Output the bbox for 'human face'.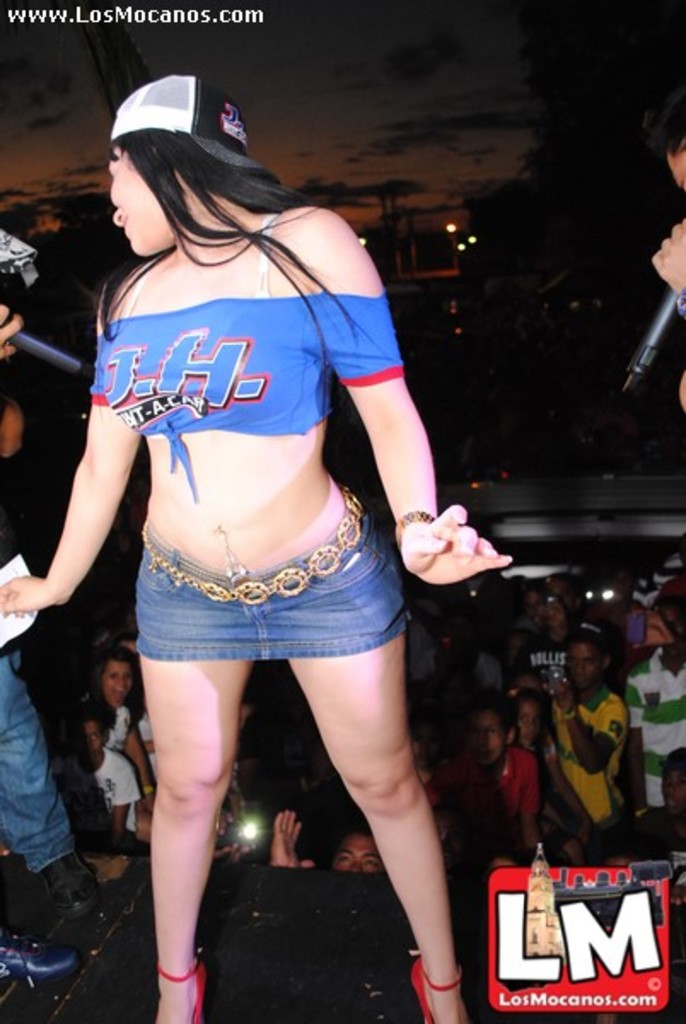
bbox(104, 660, 138, 708).
